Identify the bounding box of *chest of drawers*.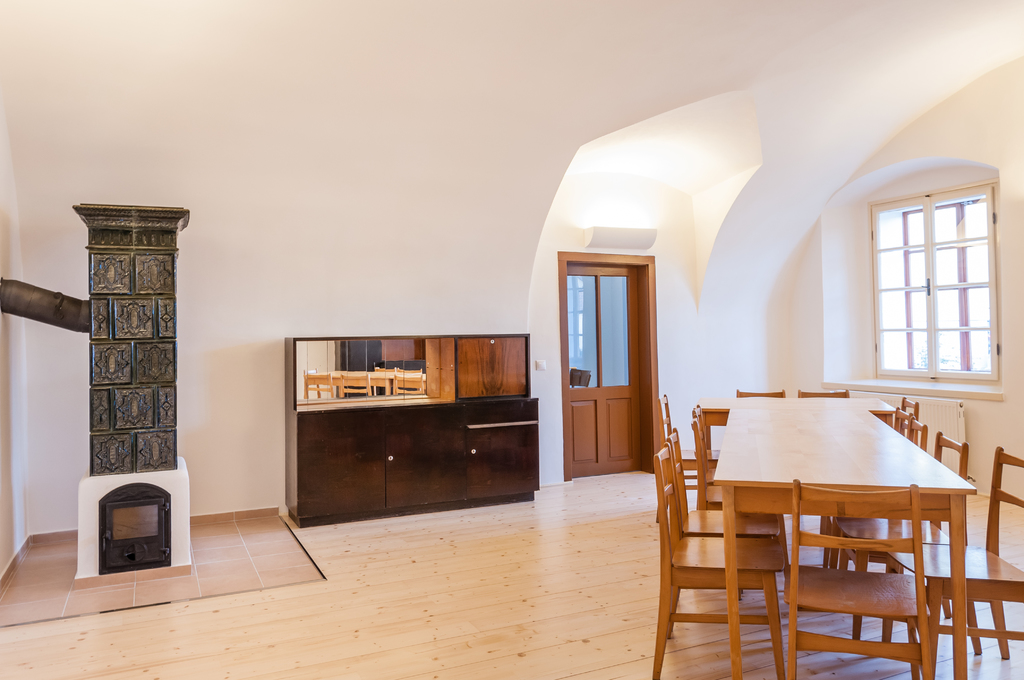
pyautogui.locateOnScreen(283, 332, 539, 528).
